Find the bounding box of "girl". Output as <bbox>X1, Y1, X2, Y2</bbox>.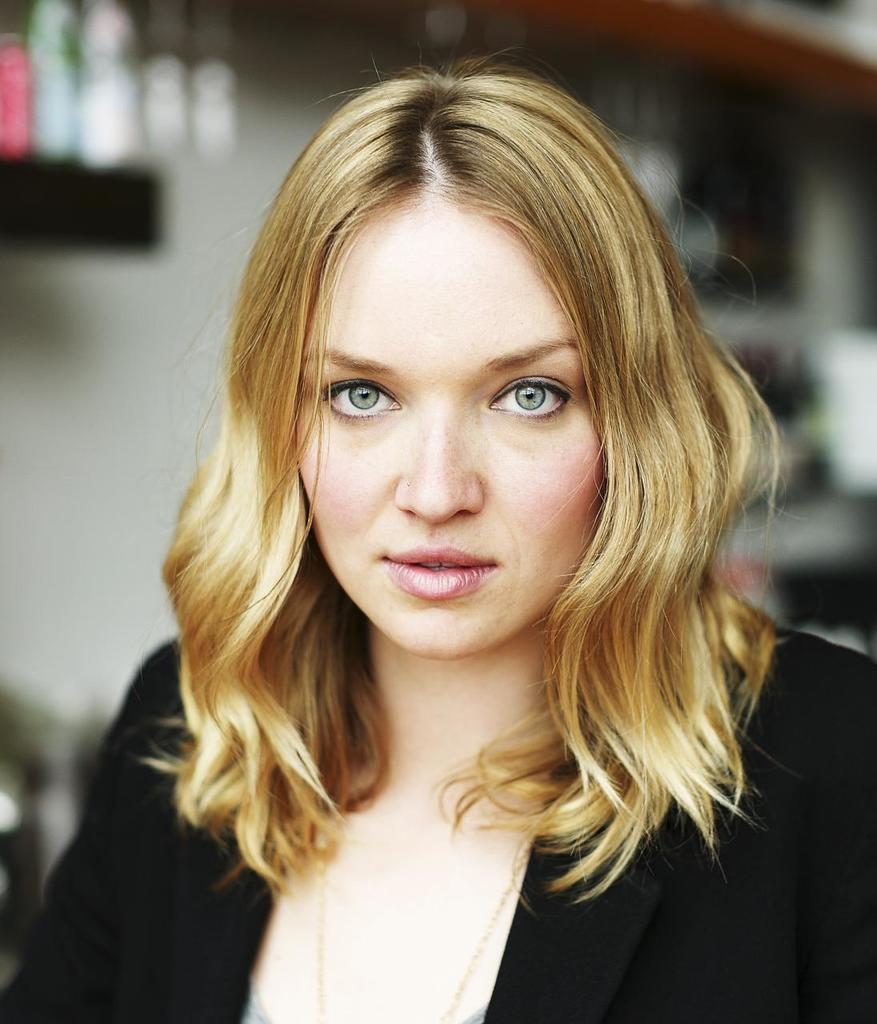
<bbox>16, 27, 876, 1022</bbox>.
